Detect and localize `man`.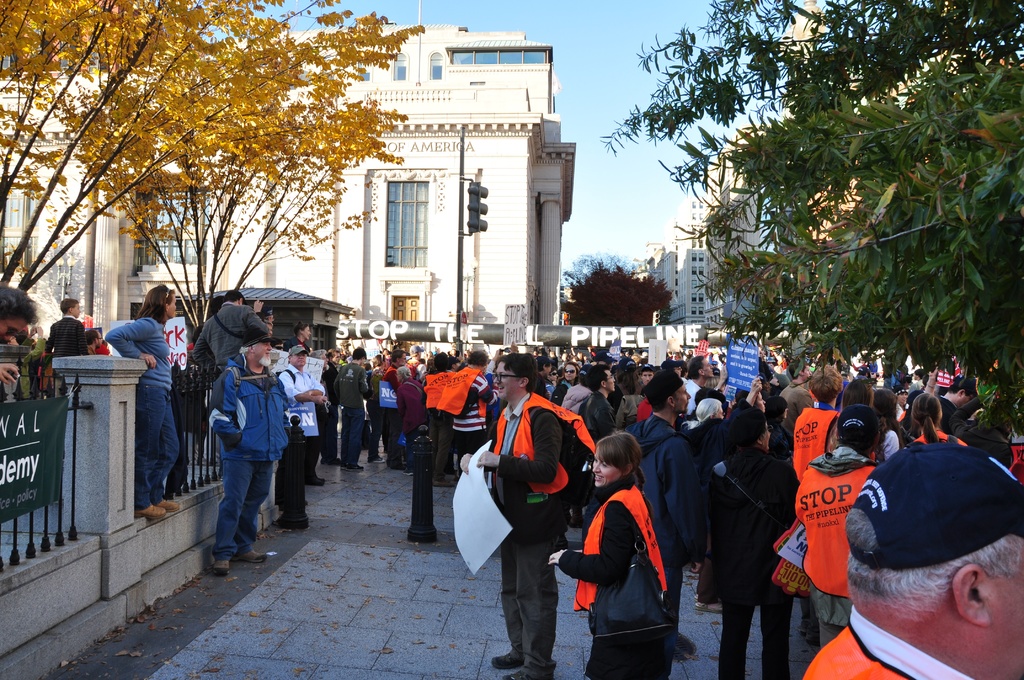
Localized at BBox(40, 291, 81, 400).
